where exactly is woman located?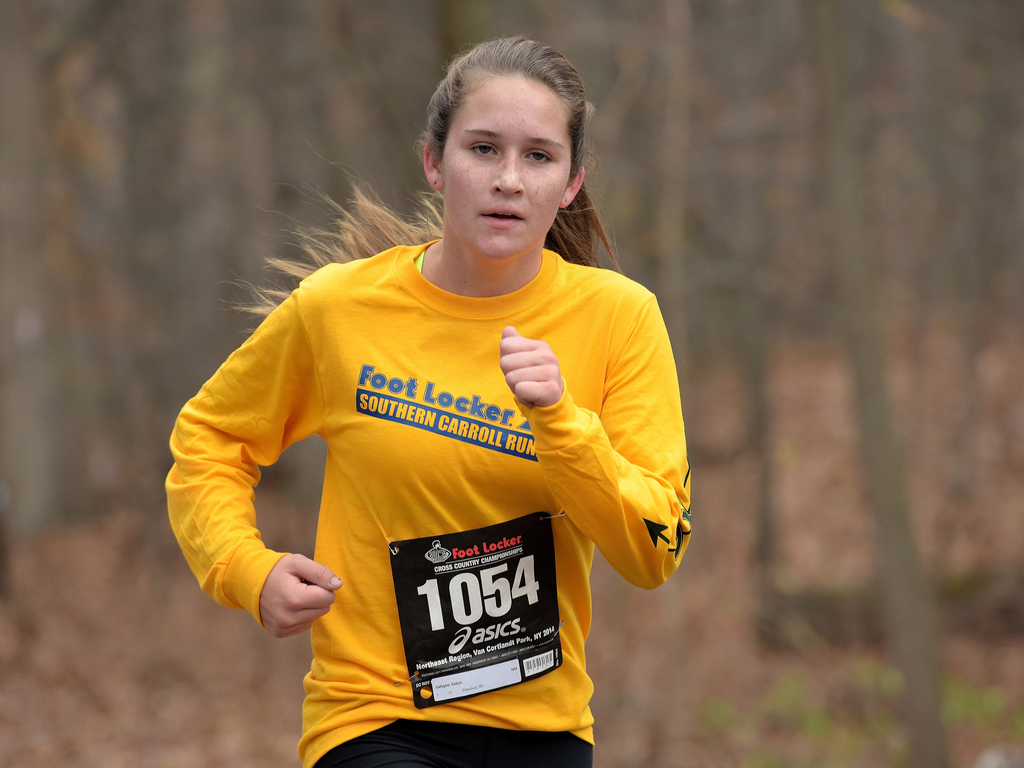
Its bounding box is (x1=170, y1=56, x2=707, y2=746).
